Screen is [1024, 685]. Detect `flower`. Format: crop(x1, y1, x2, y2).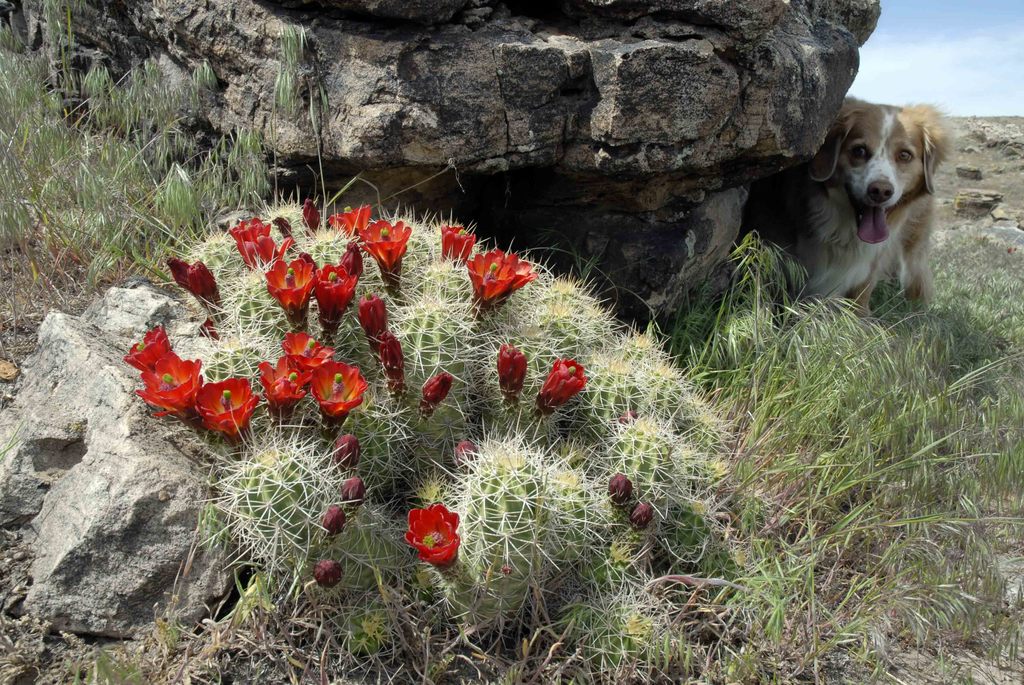
crop(313, 261, 356, 322).
